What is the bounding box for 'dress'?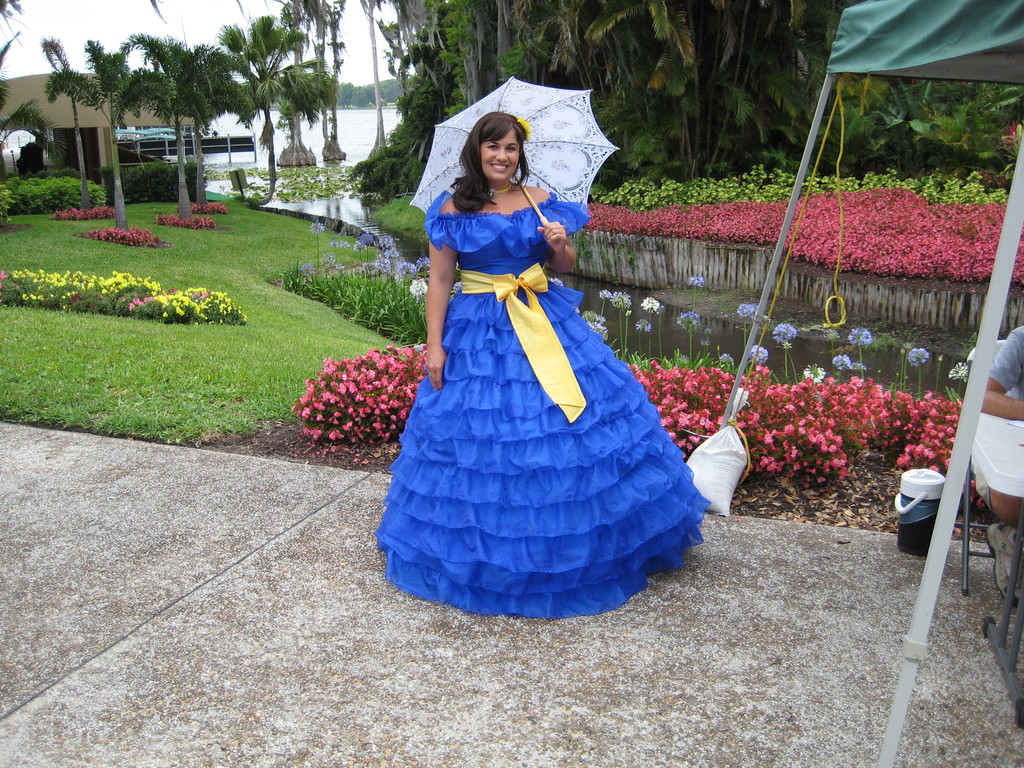
(left=374, top=195, right=714, bottom=620).
